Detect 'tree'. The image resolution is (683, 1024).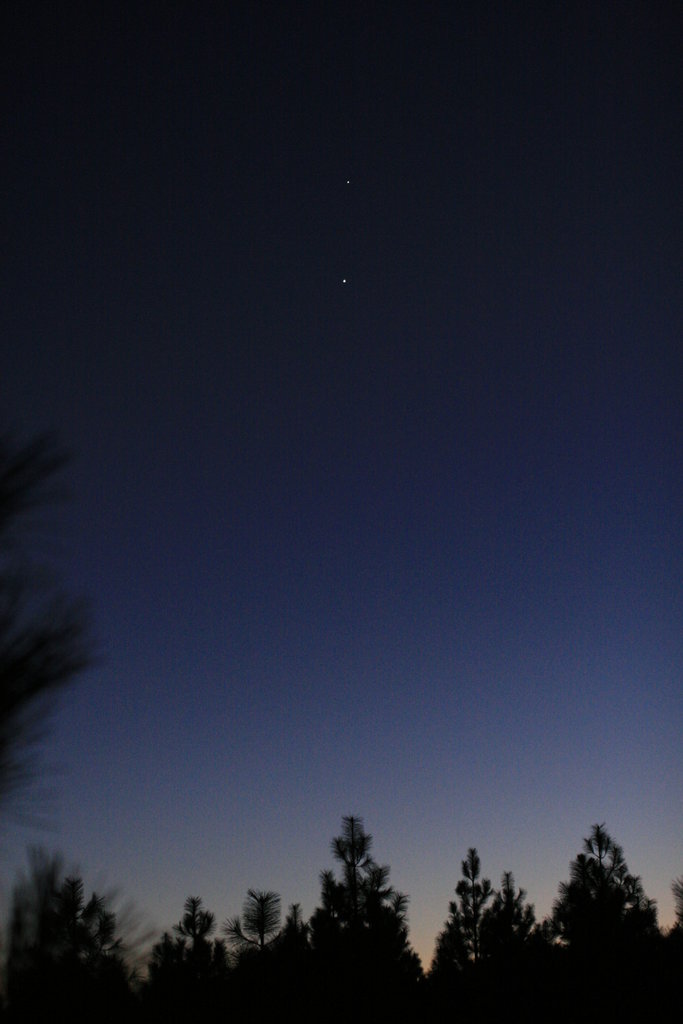
0:458:101:846.
